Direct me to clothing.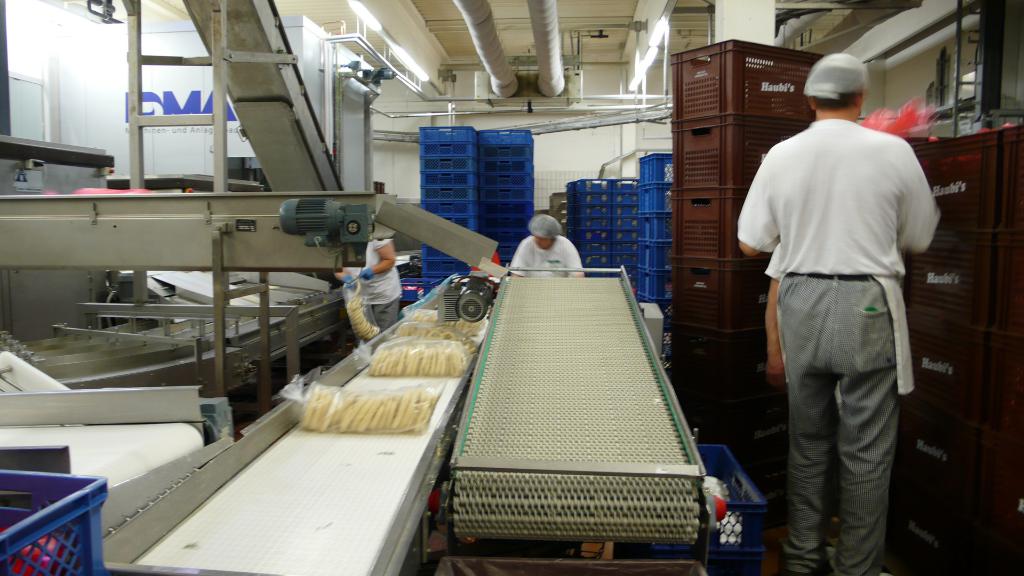
Direction: l=503, t=232, r=586, b=280.
